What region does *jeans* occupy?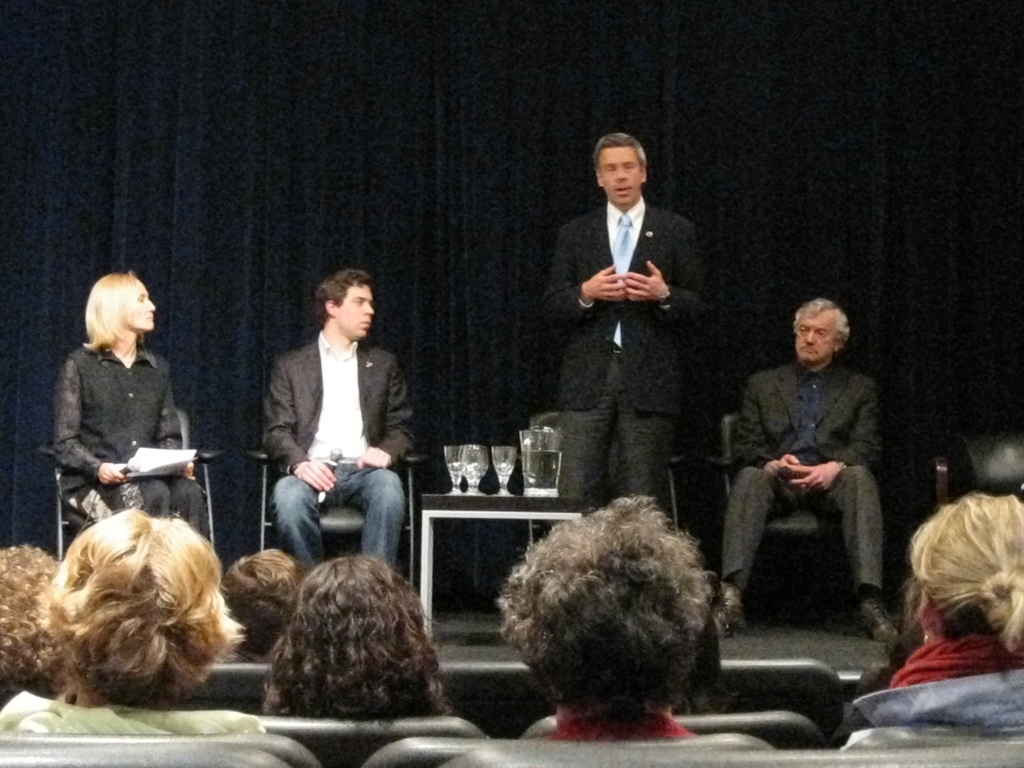
rect(557, 351, 674, 495).
